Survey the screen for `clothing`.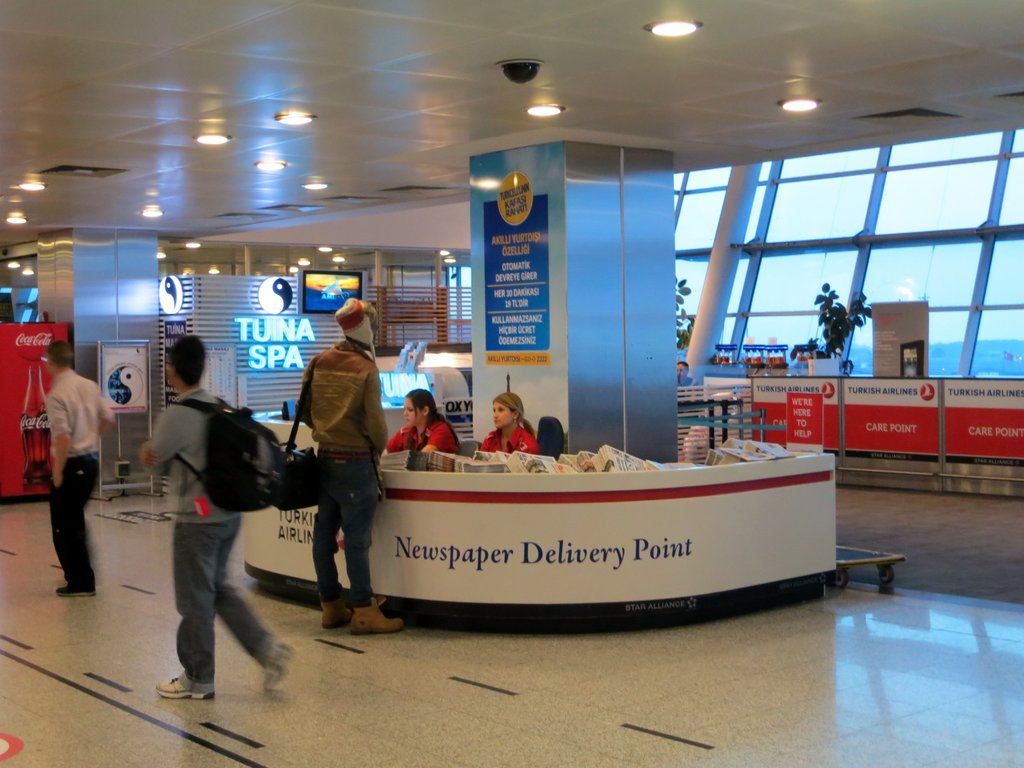
Survey found: {"left": 386, "top": 423, "right": 465, "bottom": 455}.
